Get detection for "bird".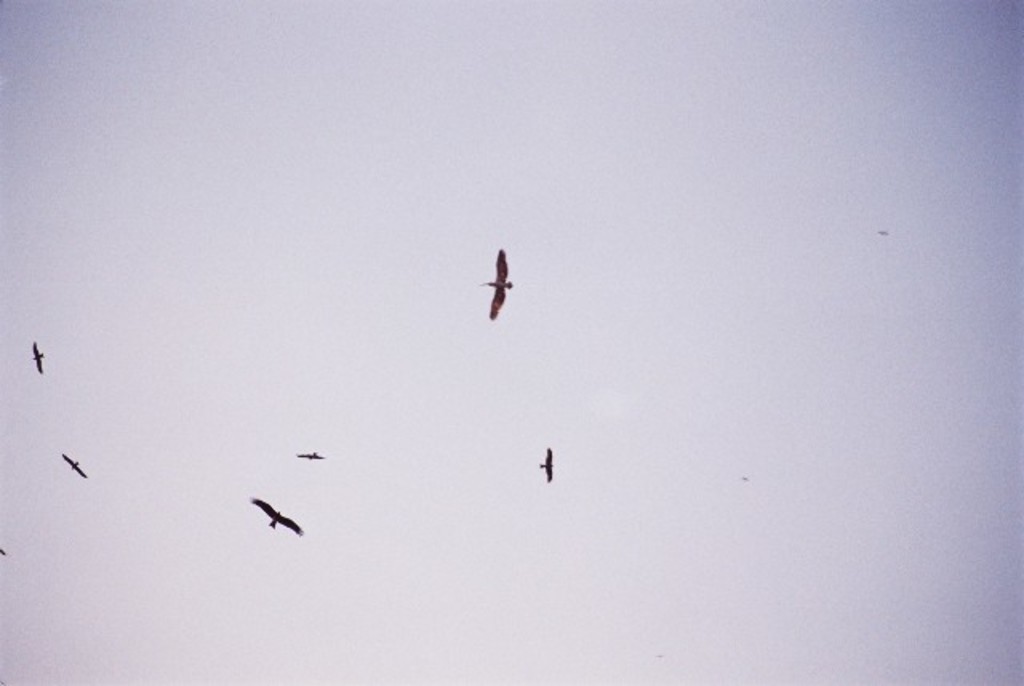
Detection: (left=32, top=341, right=45, bottom=374).
